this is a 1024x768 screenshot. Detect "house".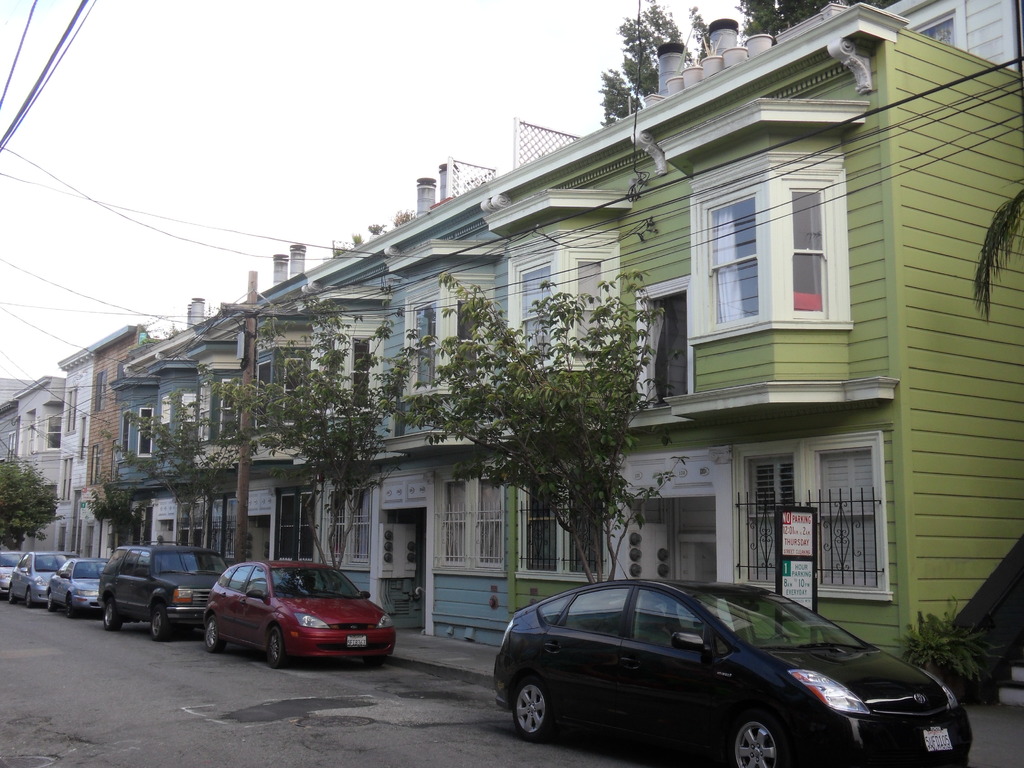
locate(879, 0, 1023, 71).
